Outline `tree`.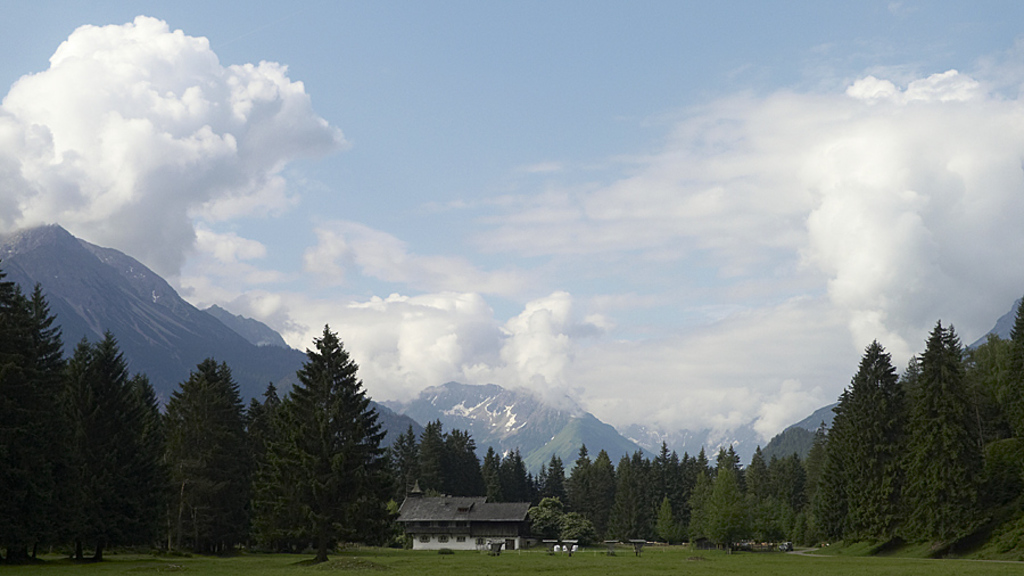
Outline: [x1=898, y1=319, x2=996, y2=541].
